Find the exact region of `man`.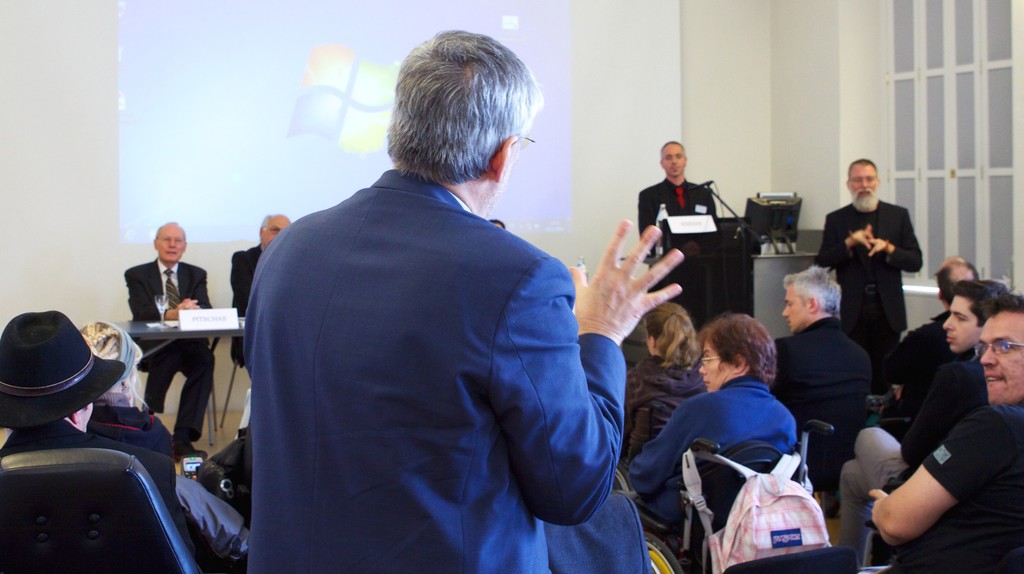
Exact region: BBox(228, 38, 638, 573).
